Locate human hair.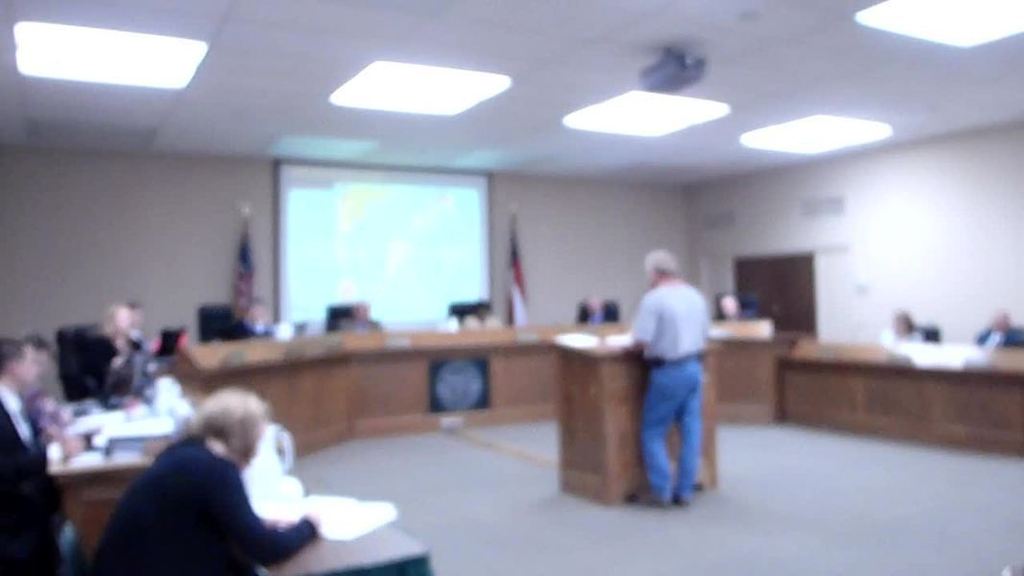
Bounding box: select_region(185, 387, 265, 458).
